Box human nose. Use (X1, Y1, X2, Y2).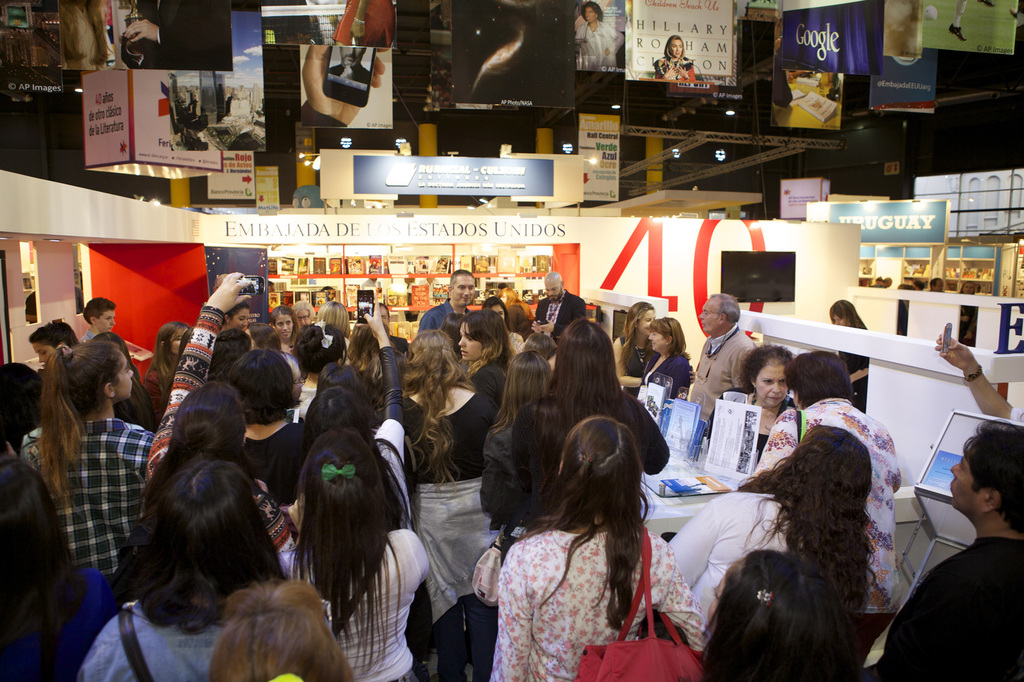
(460, 338, 465, 344).
